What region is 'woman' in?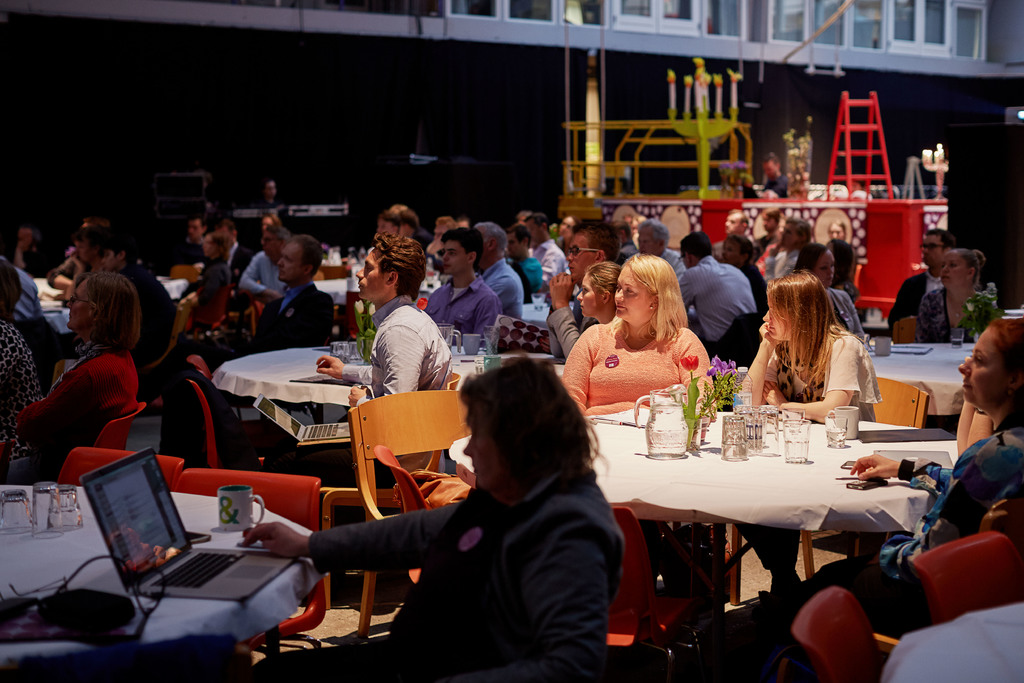
908, 249, 1002, 342.
